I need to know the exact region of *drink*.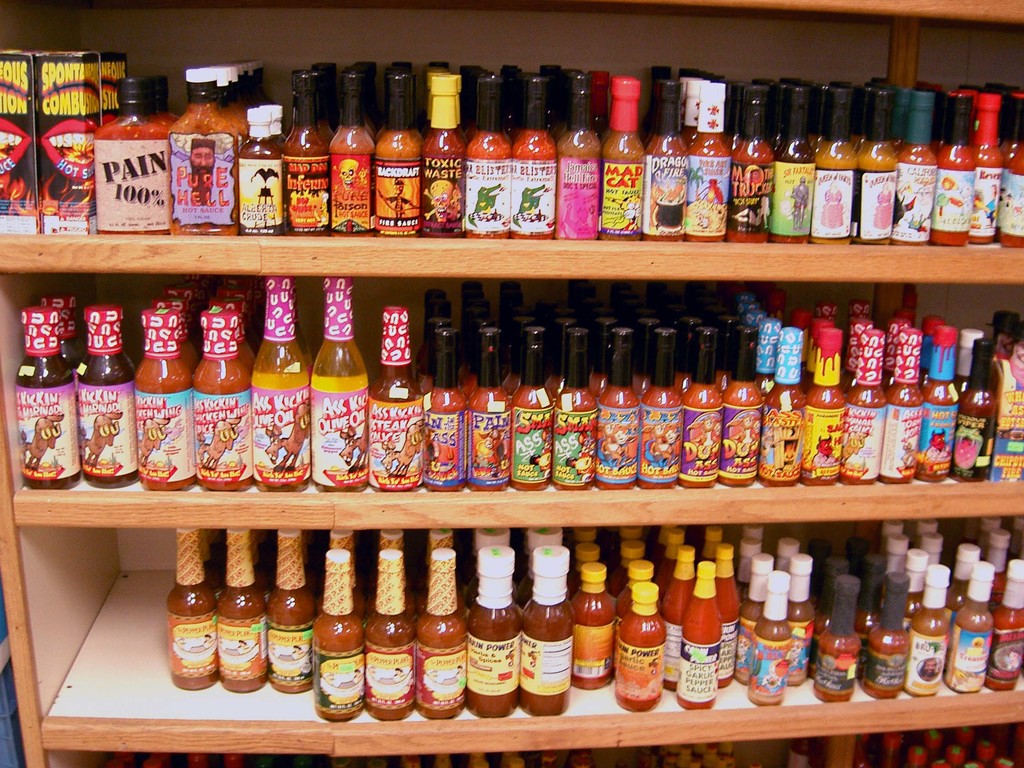
Region: bbox=[296, 283, 364, 484].
